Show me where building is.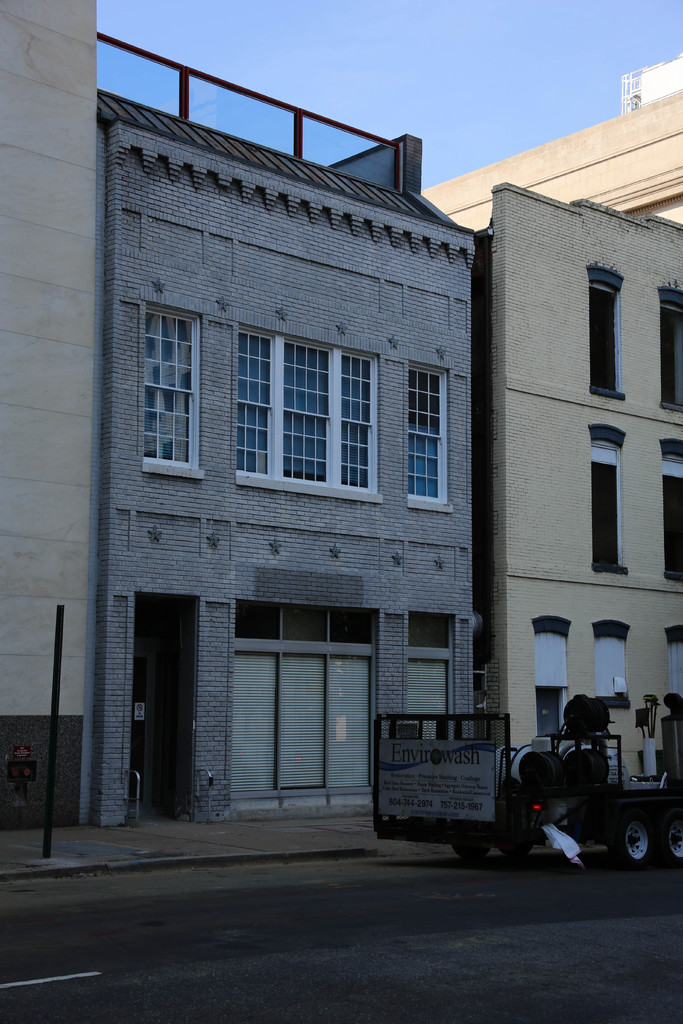
building is at 100/33/480/832.
